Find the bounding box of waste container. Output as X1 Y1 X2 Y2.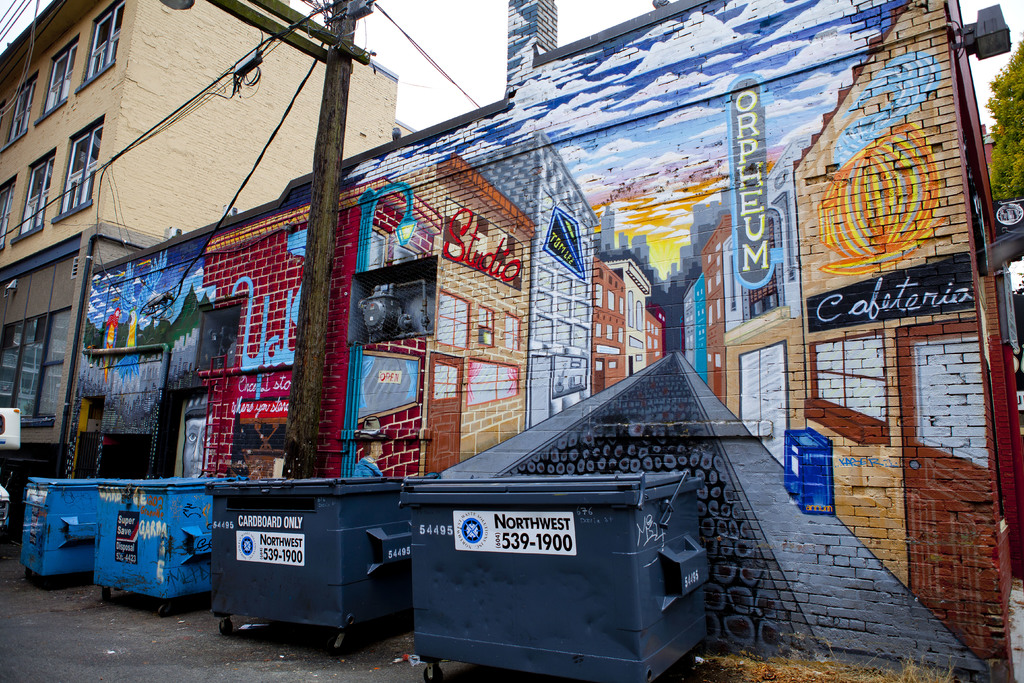
189 483 419 650.
